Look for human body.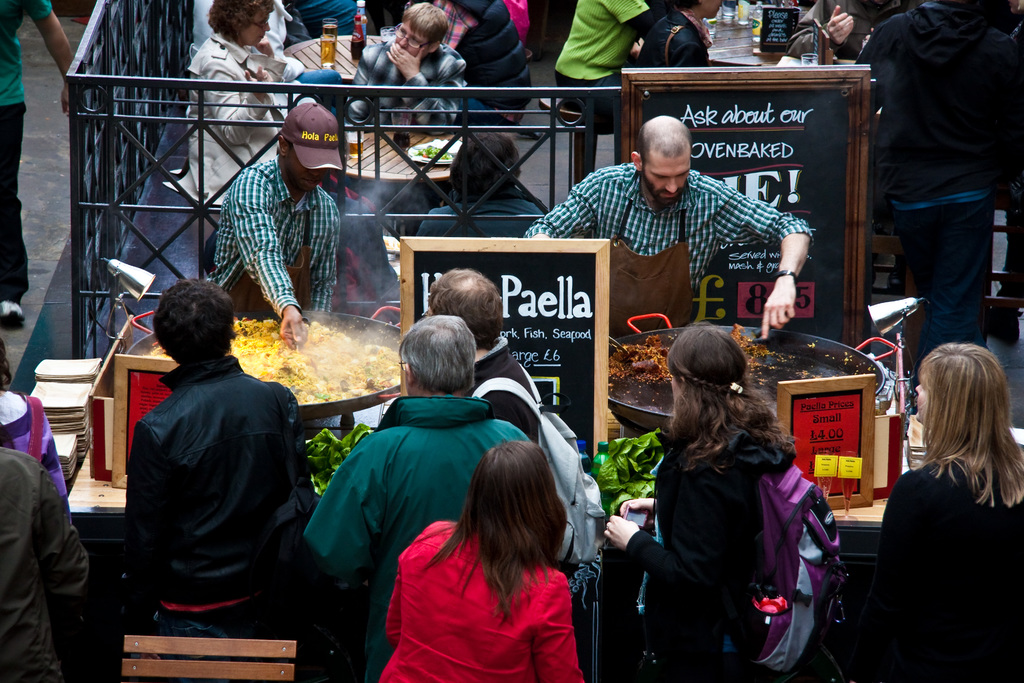
Found: select_region(550, 0, 659, 185).
